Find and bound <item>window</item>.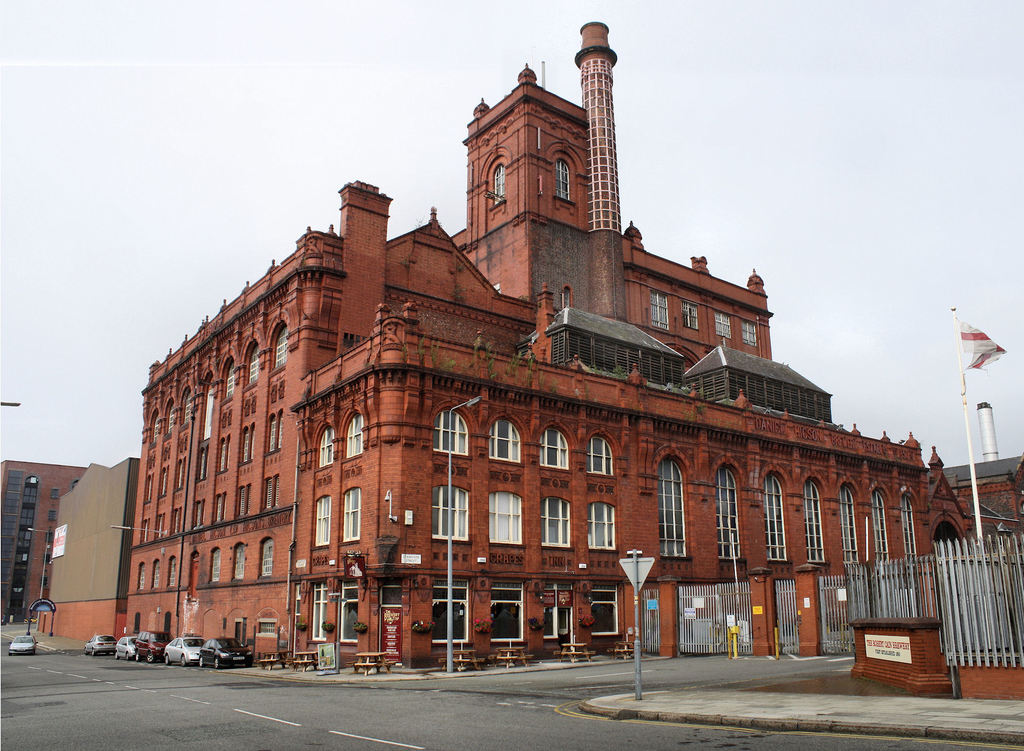
Bound: 556 161 569 201.
